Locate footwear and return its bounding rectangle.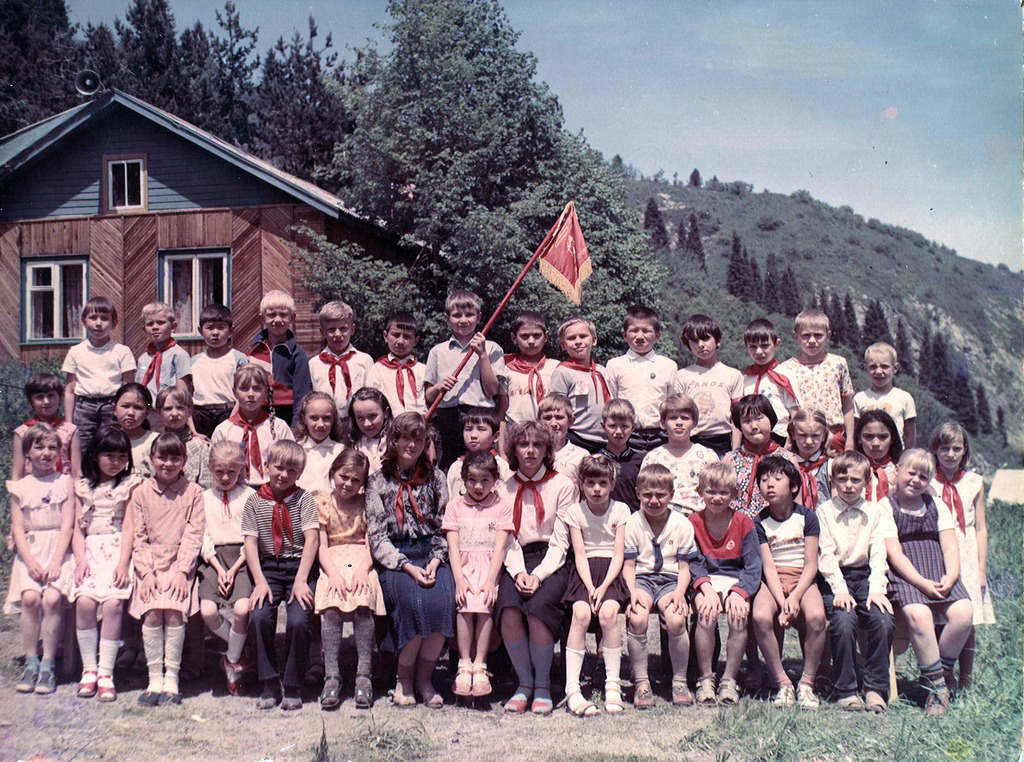
471/667/496/696.
